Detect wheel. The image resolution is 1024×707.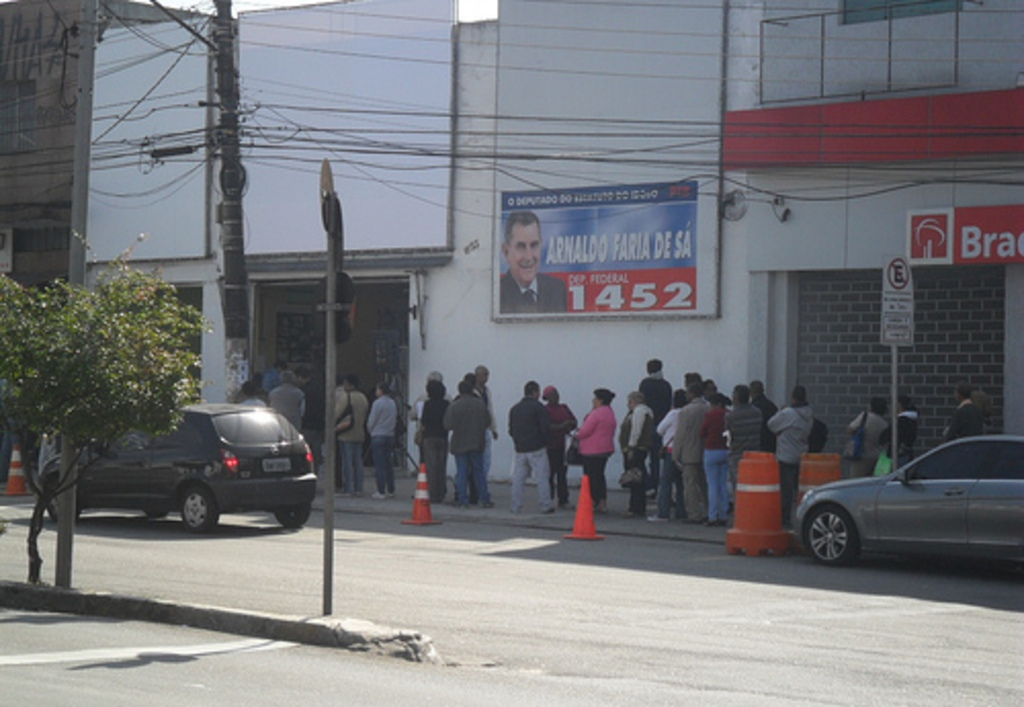
47,496,78,518.
